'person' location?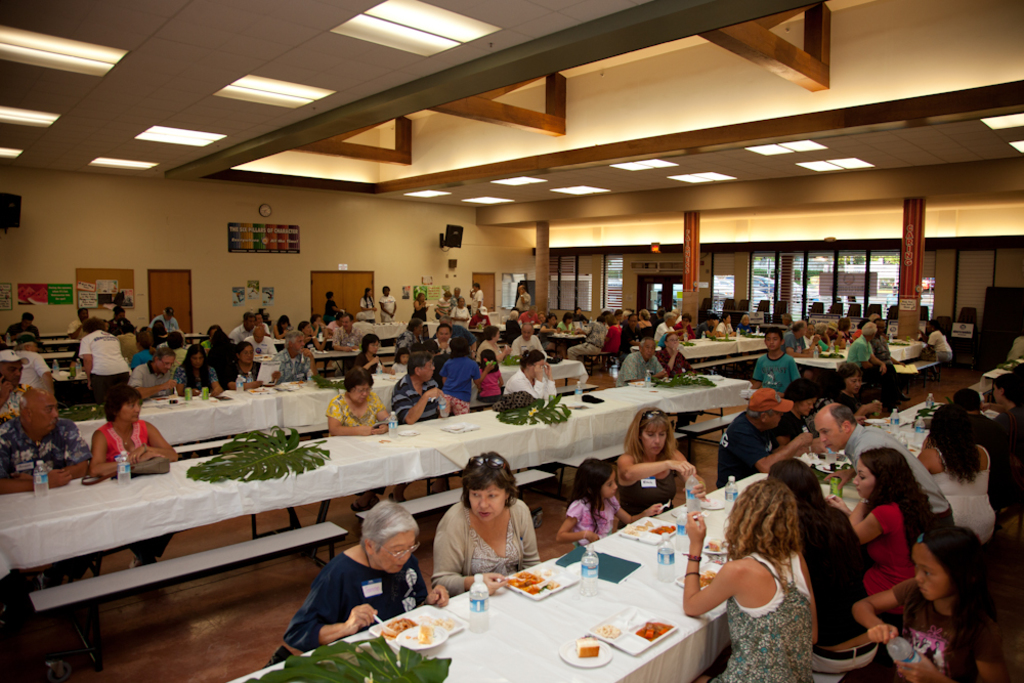
l=826, t=446, r=935, b=591
